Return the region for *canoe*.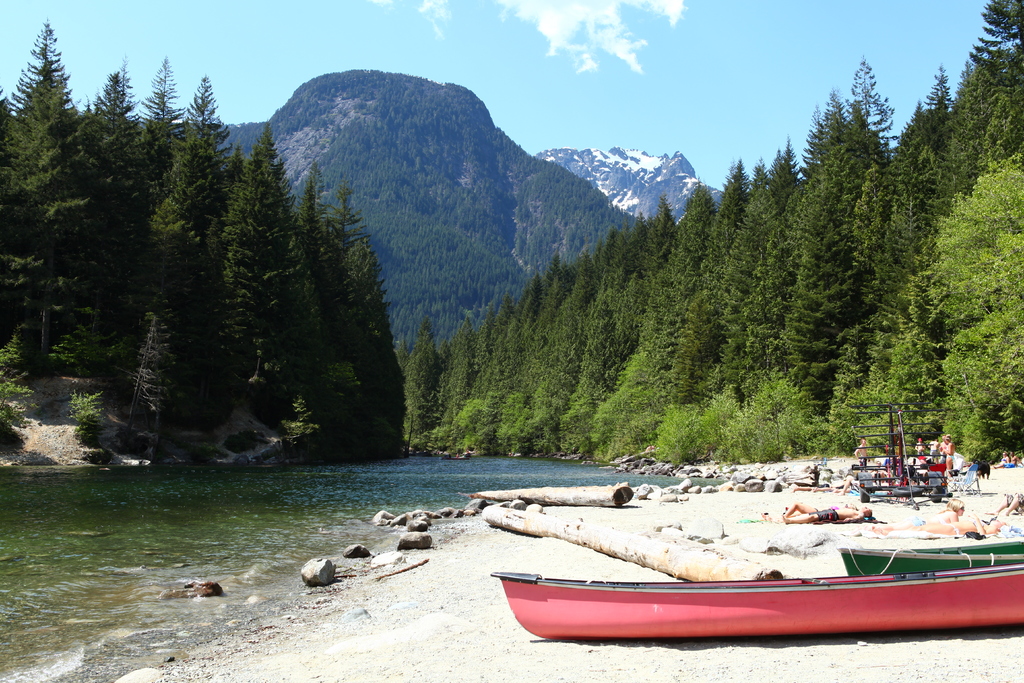
<box>493,563,1014,640</box>.
